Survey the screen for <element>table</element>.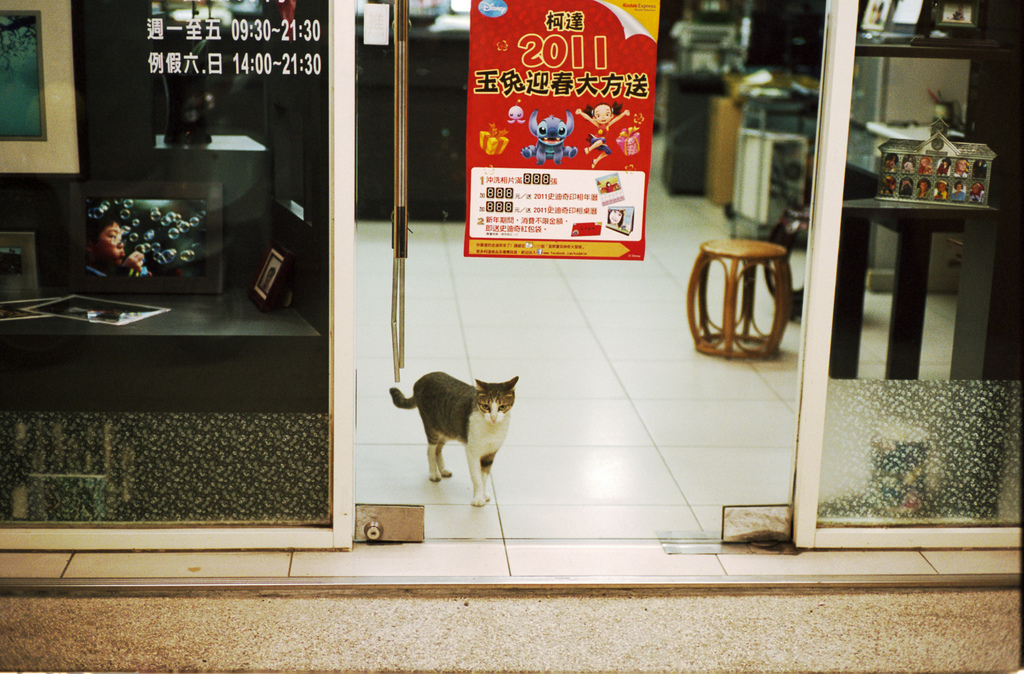
Survey found: 845, 190, 997, 382.
